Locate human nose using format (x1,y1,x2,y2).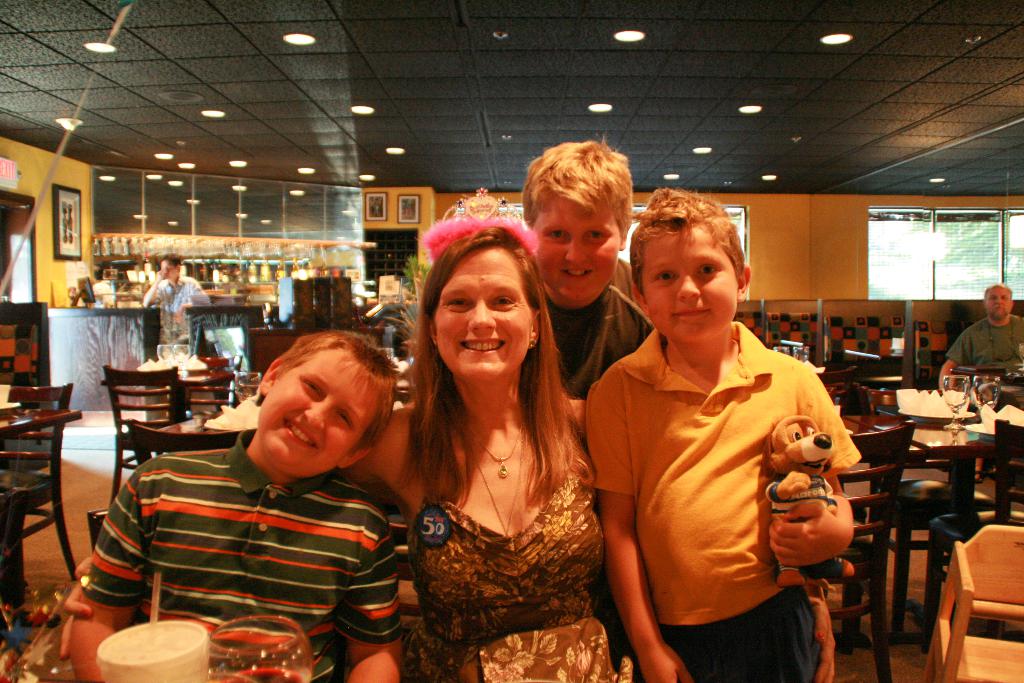
(467,300,499,332).
